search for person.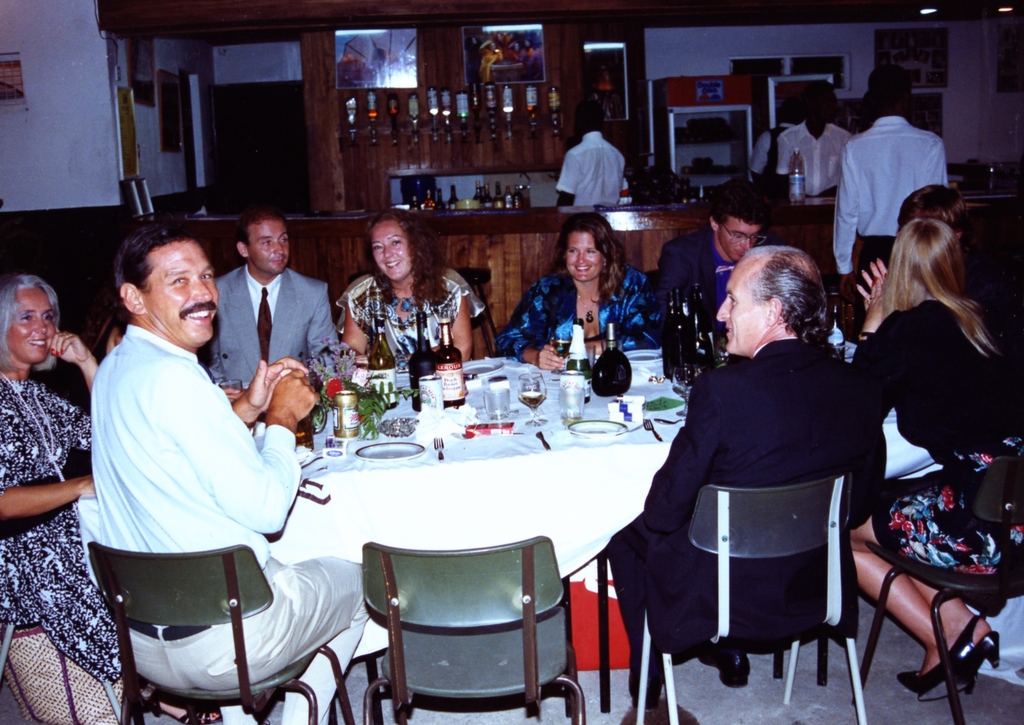
Found at (x1=92, y1=216, x2=371, y2=724).
